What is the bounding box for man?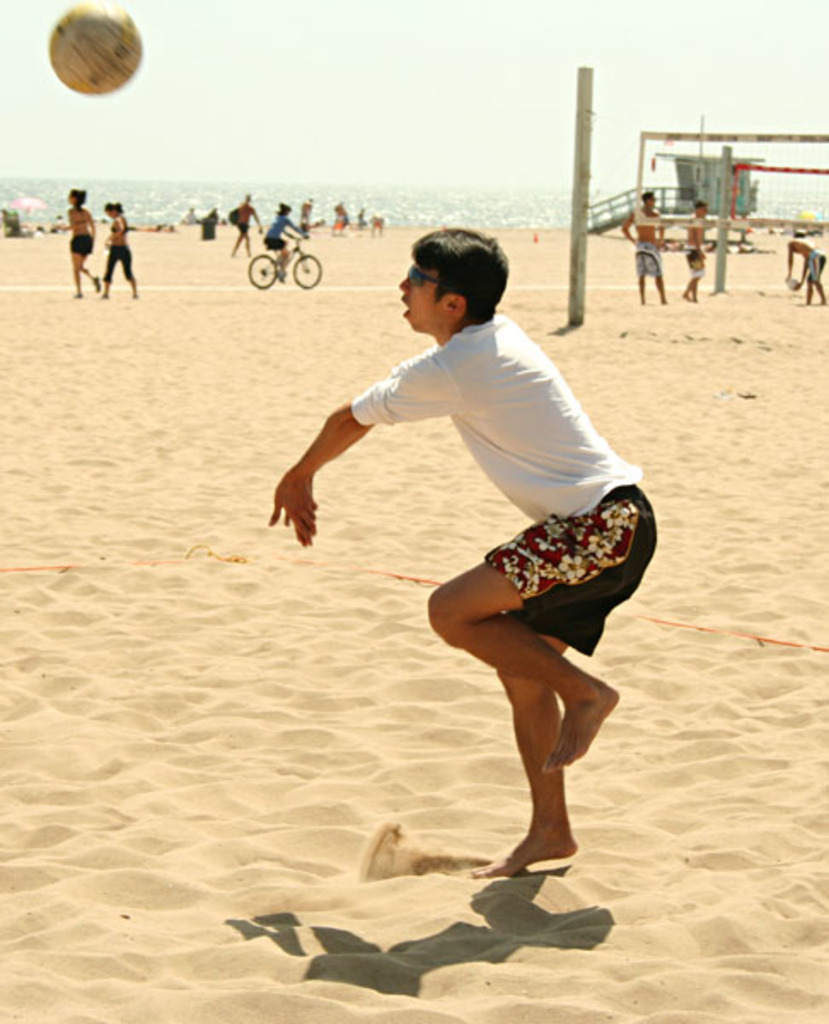
229:188:259:256.
